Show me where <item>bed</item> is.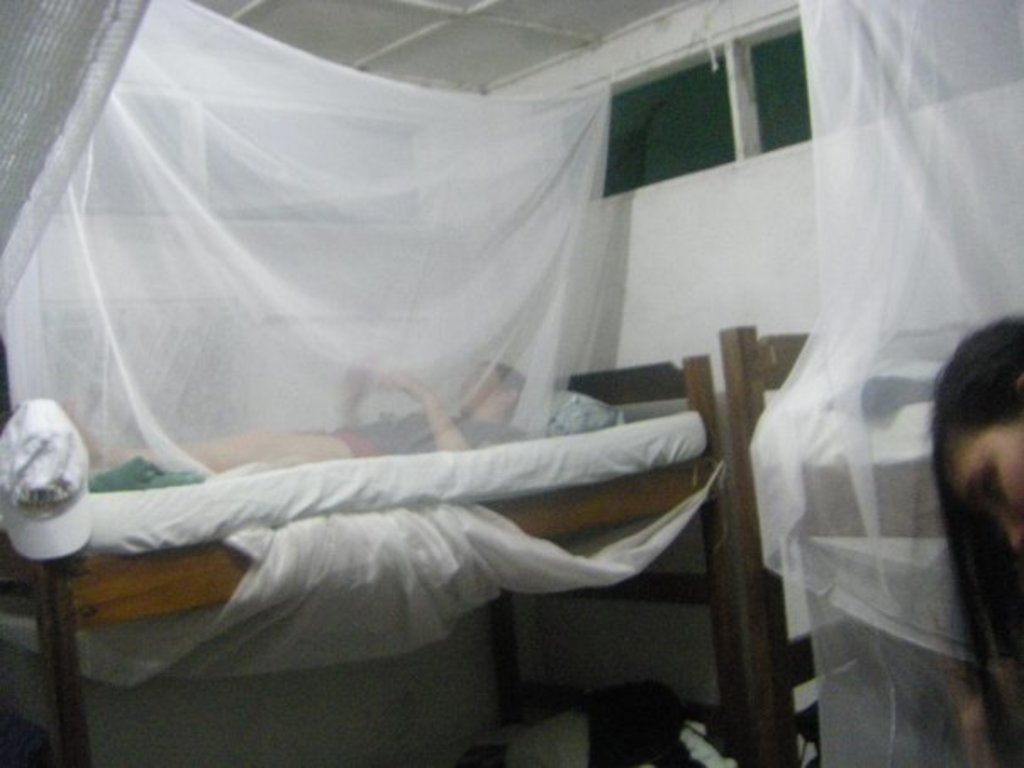
<item>bed</item> is at x1=717 y1=322 x2=1022 y2=766.
